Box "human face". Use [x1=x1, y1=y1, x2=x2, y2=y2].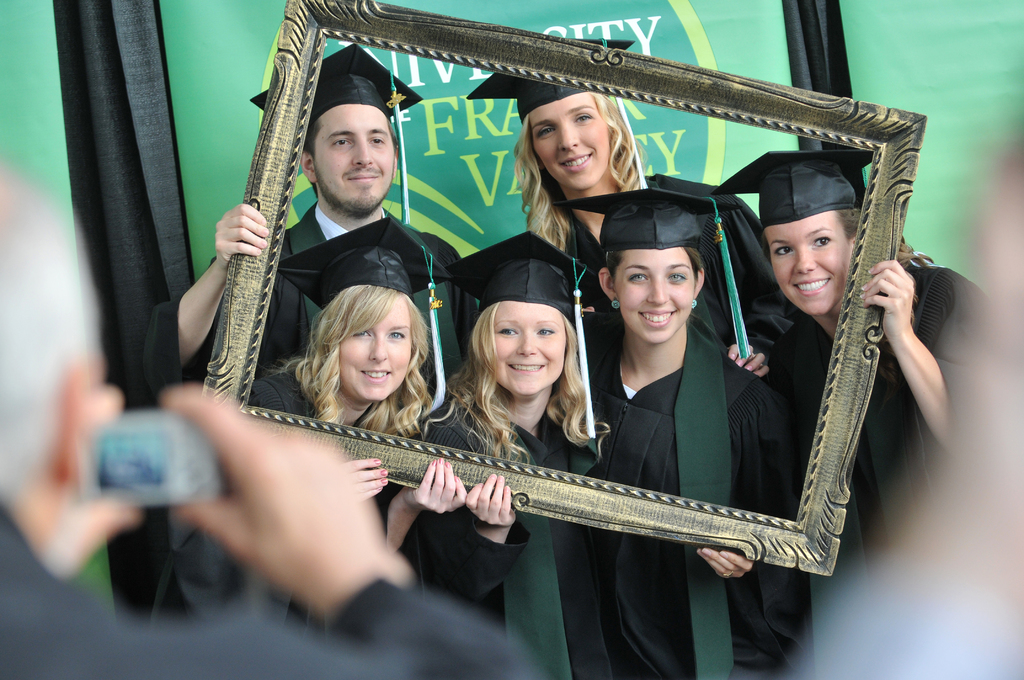
[x1=765, y1=211, x2=852, y2=316].
